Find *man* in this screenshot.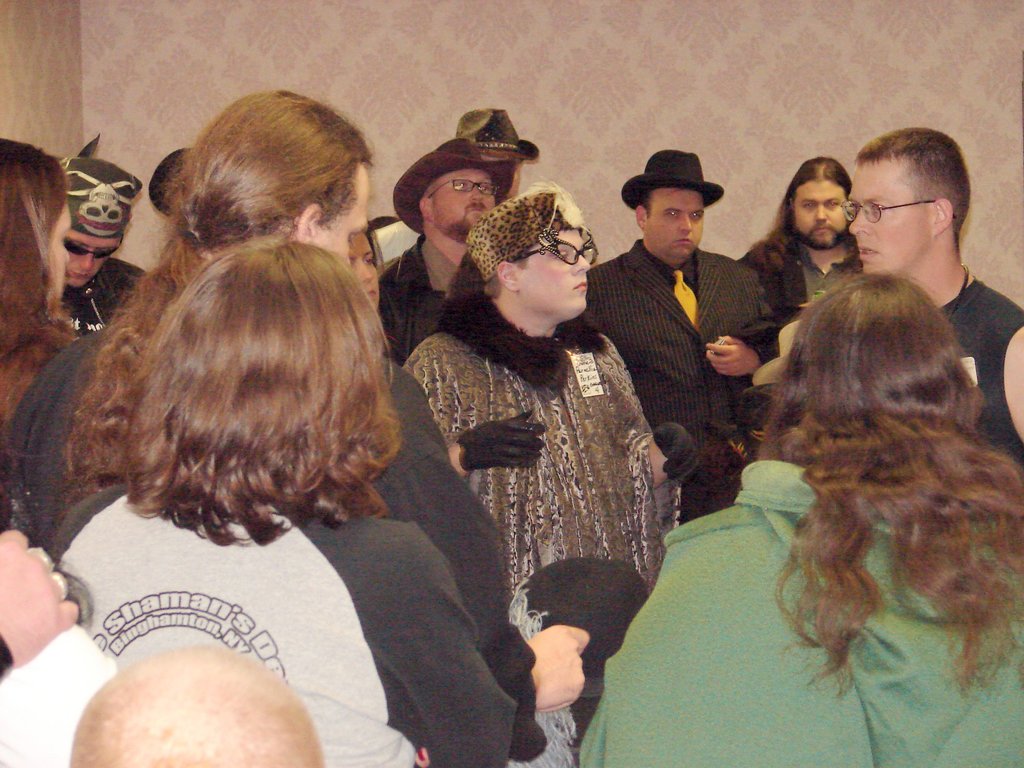
The bounding box for *man* is (left=45, top=139, right=149, bottom=333).
